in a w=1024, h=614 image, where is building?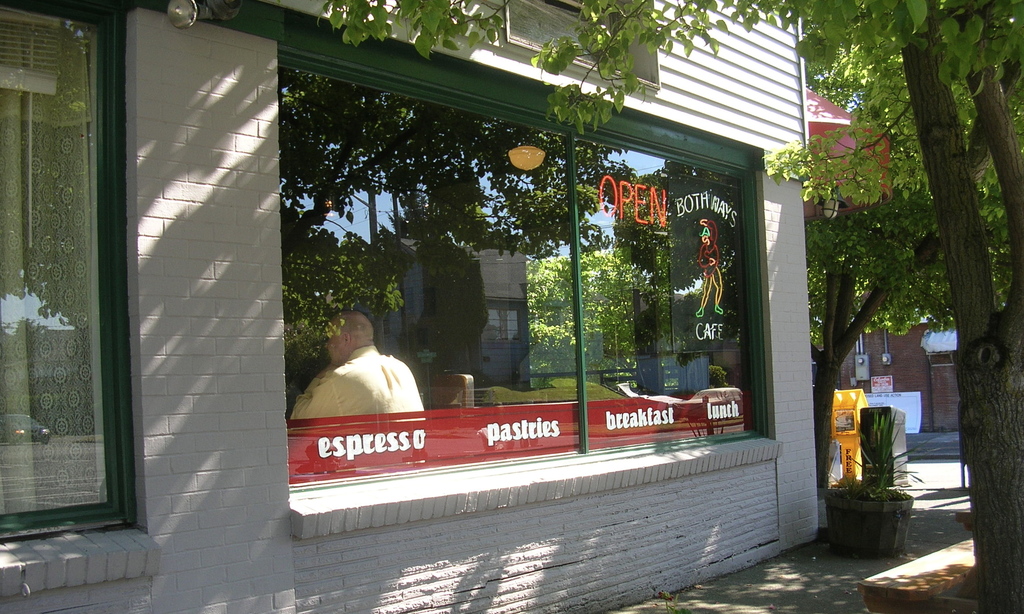
l=0, t=0, r=826, b=613.
